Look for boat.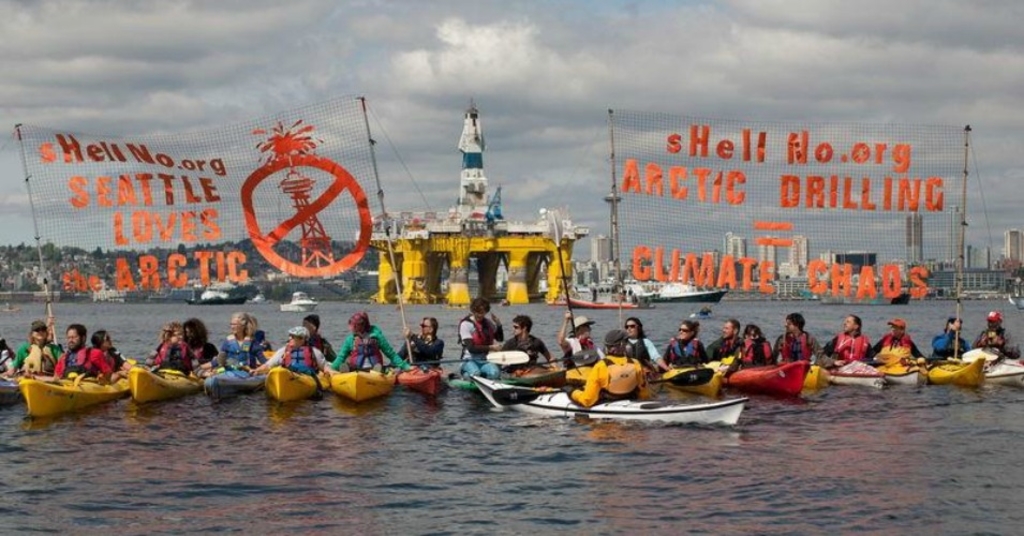
Found: (x1=566, y1=287, x2=652, y2=324).
